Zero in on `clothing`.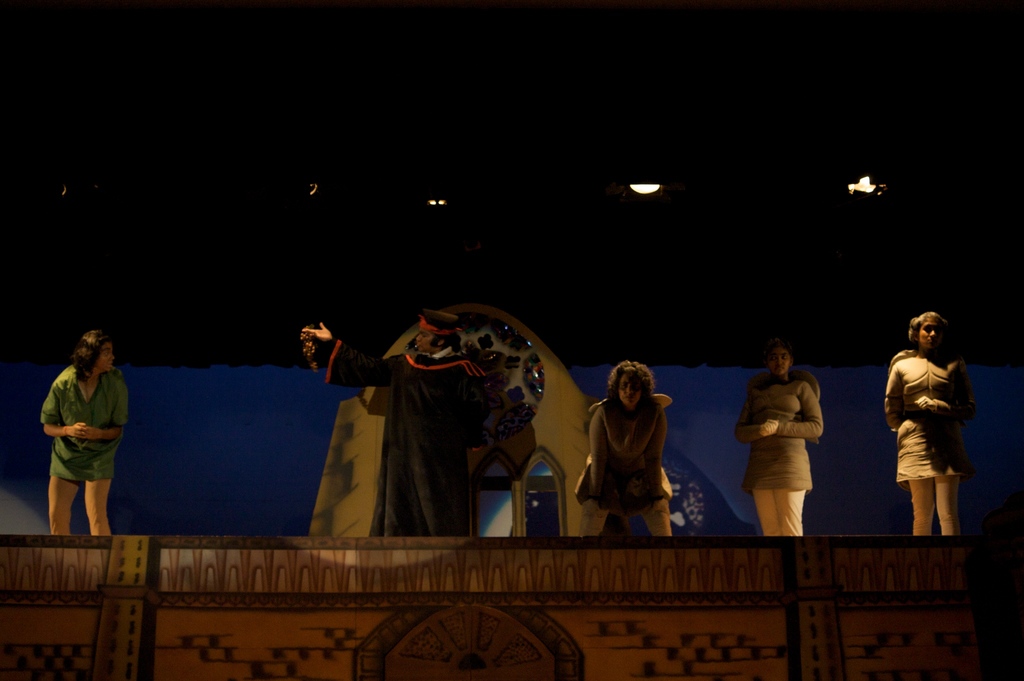
Zeroed in: (left=879, top=348, right=971, bottom=546).
